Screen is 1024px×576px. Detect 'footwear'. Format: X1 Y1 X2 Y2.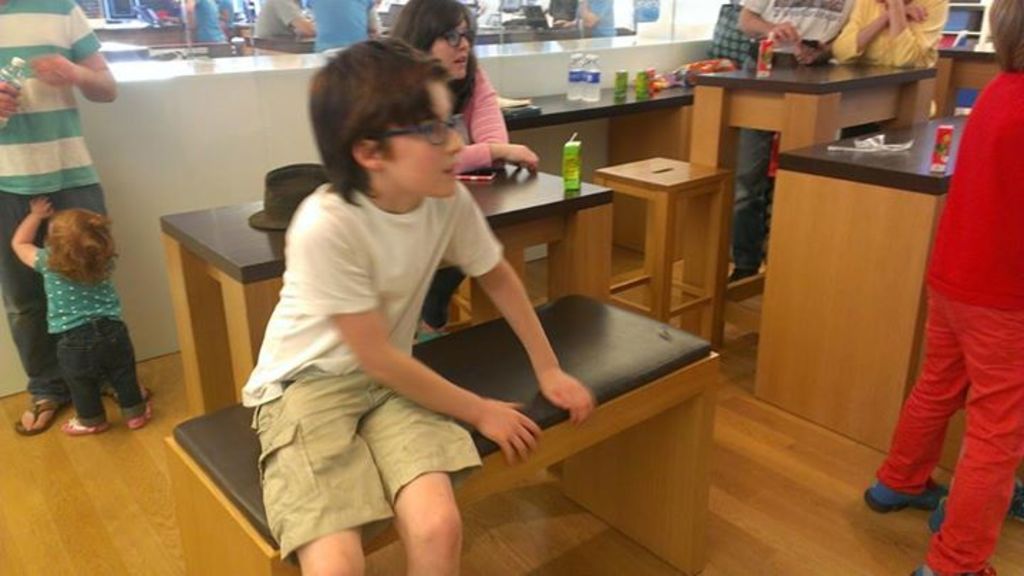
913 558 996 575.
